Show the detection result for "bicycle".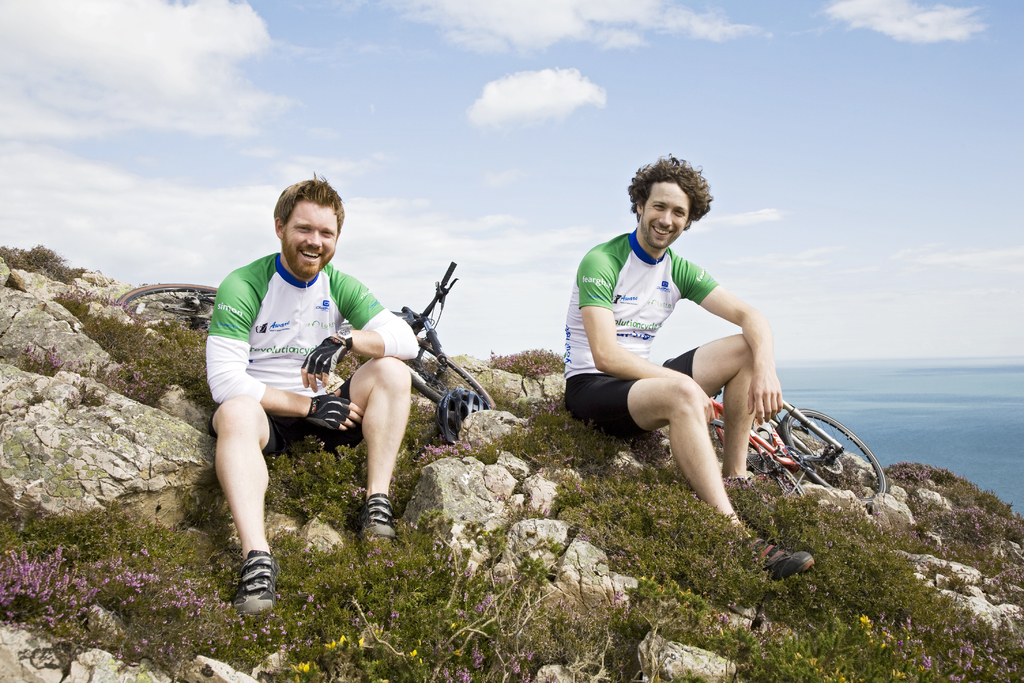
[114, 258, 496, 408].
